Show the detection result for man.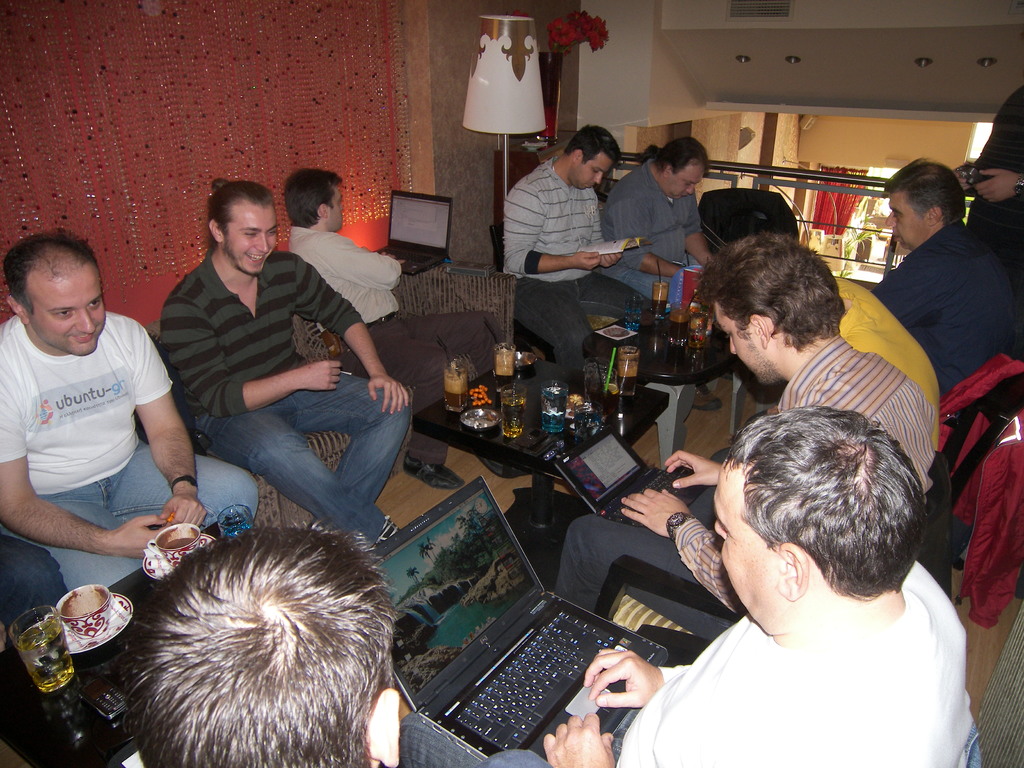
[left=879, top=163, right=1011, bottom=380].
